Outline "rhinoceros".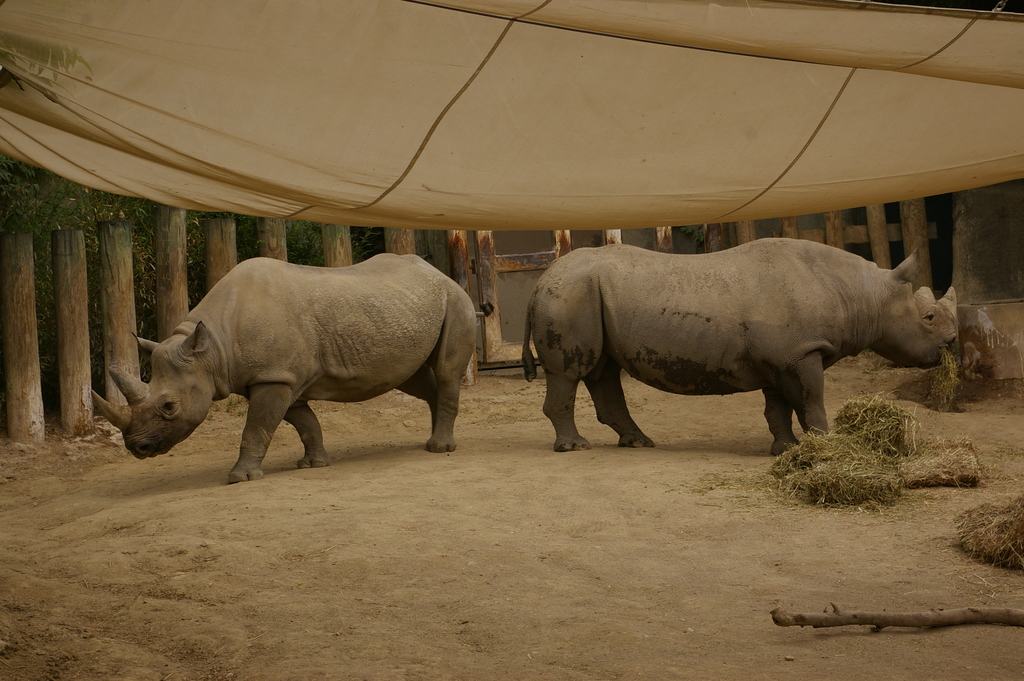
Outline: left=516, top=236, right=957, bottom=463.
